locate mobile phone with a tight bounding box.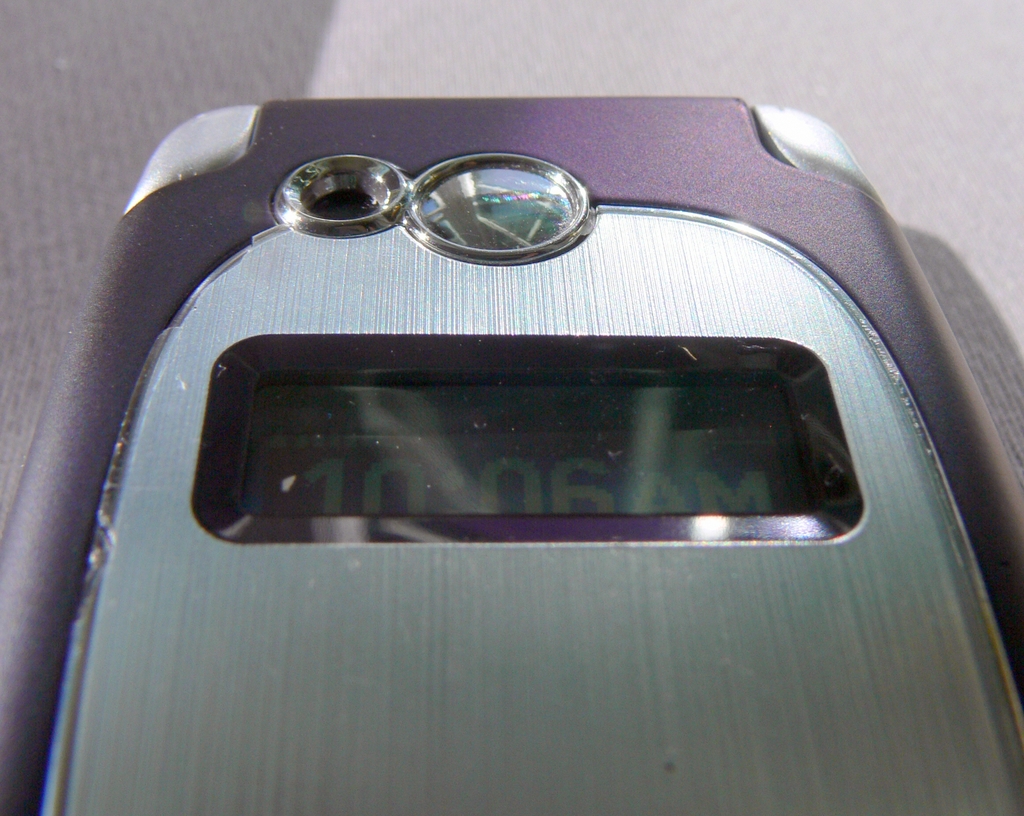
select_region(0, 92, 1023, 815).
